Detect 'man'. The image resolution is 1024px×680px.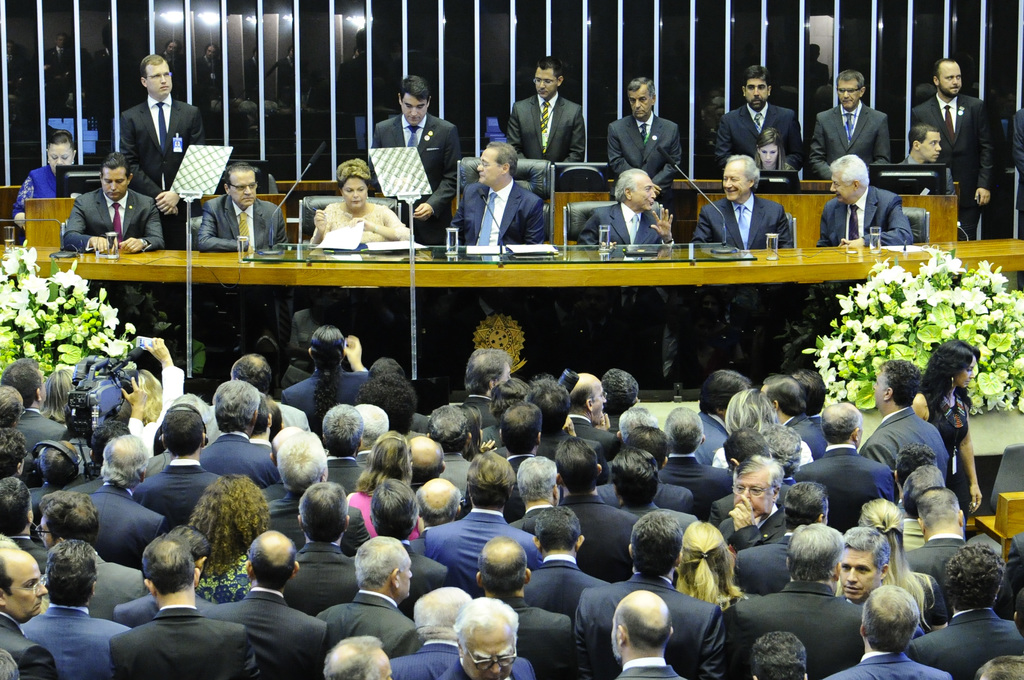
{"left": 320, "top": 636, "right": 400, "bottom": 679}.
